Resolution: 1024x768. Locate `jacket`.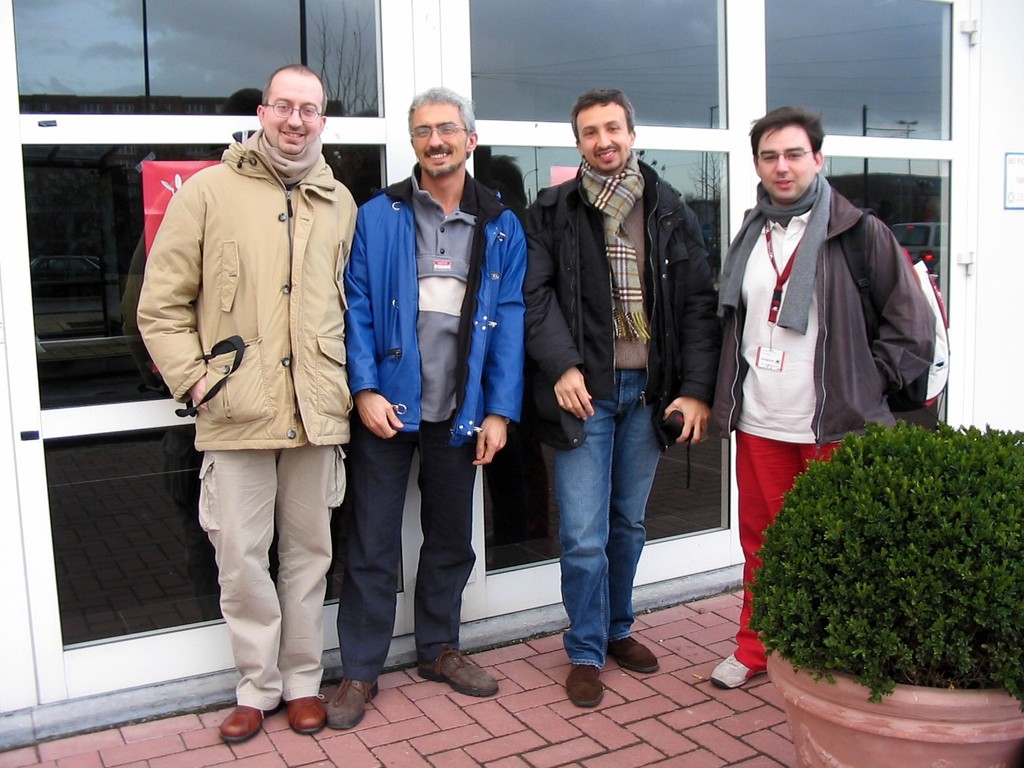
x1=716 y1=125 x2=930 y2=461.
